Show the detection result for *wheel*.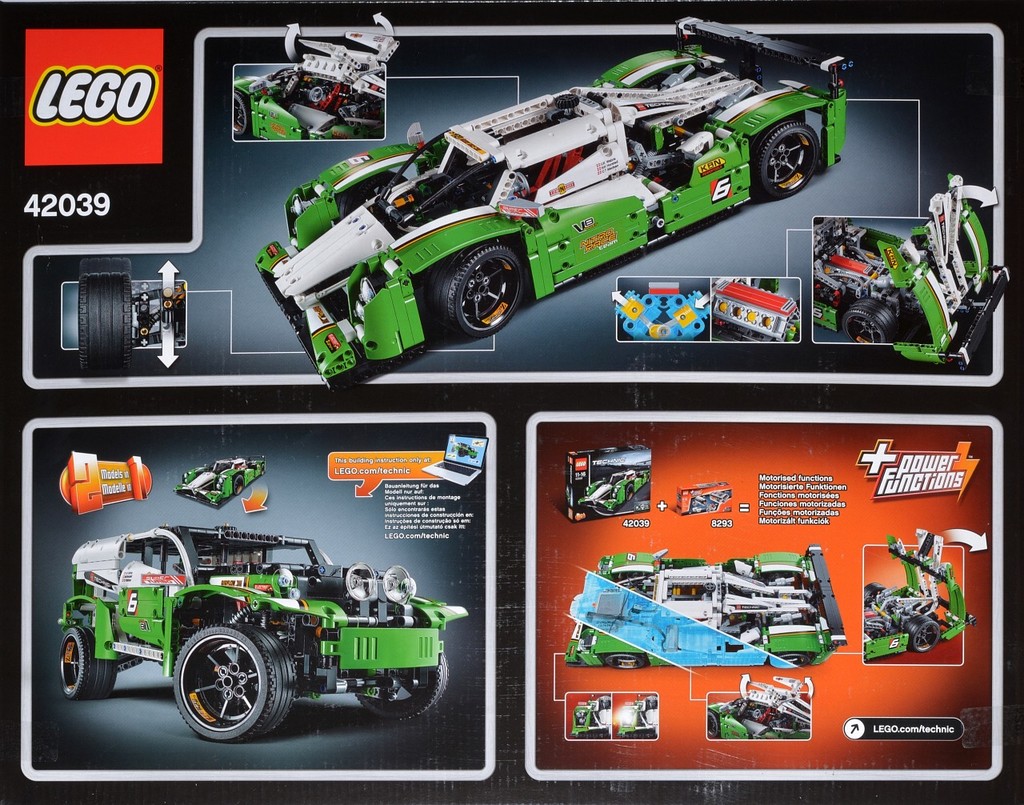
x1=353 y1=651 x2=452 y2=723.
